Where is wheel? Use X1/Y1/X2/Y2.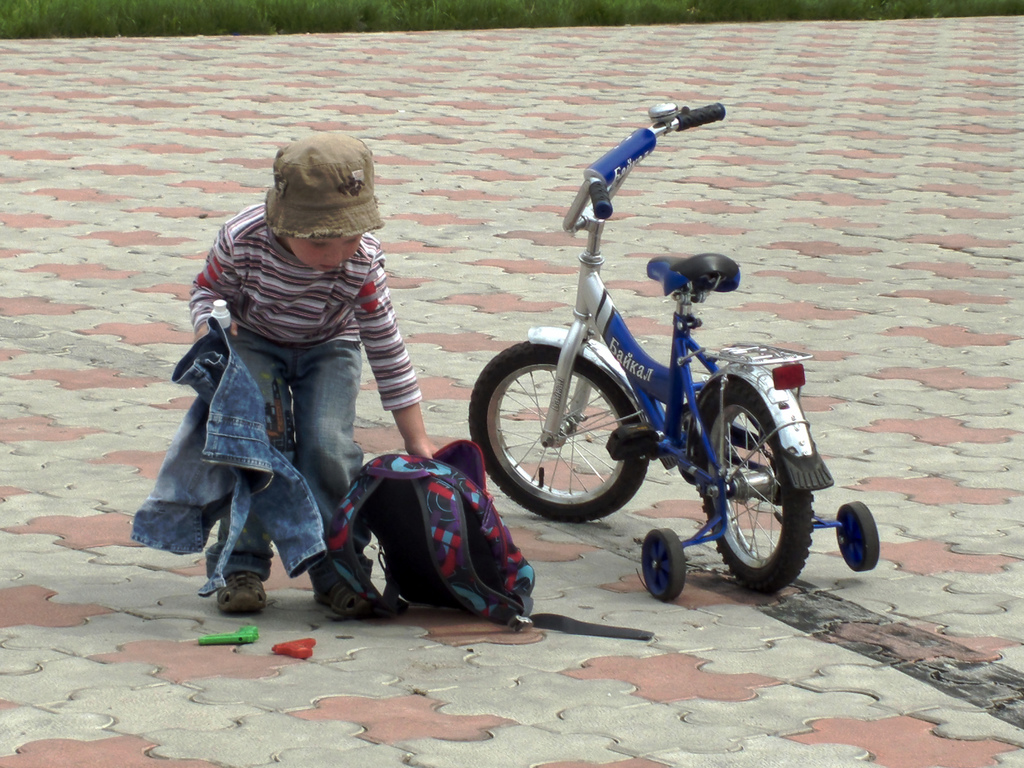
486/339/651/523.
